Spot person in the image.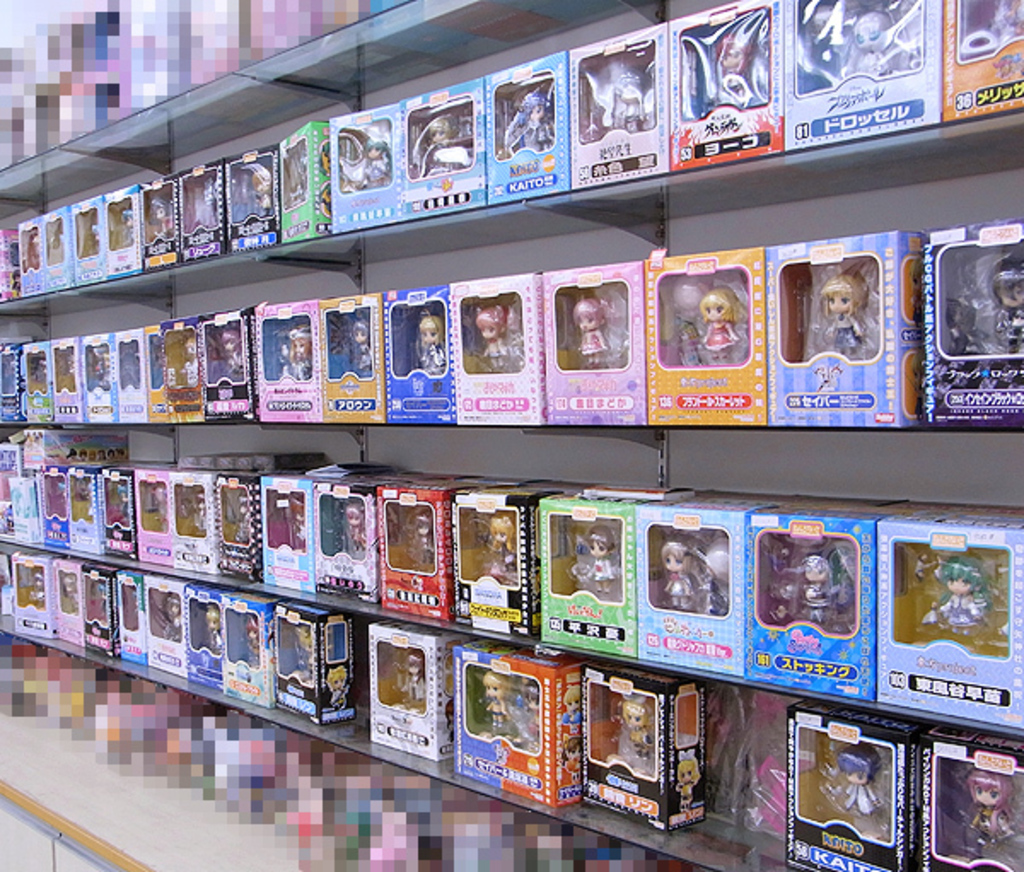
person found at rect(224, 328, 241, 370).
